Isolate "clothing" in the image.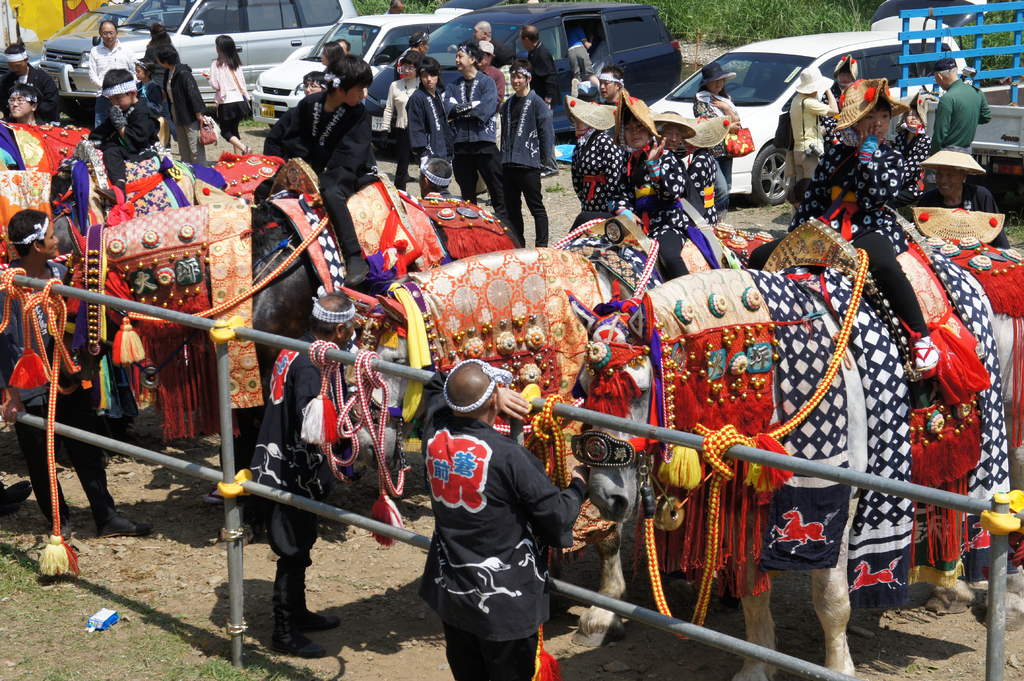
Isolated region: box=[410, 397, 584, 655].
